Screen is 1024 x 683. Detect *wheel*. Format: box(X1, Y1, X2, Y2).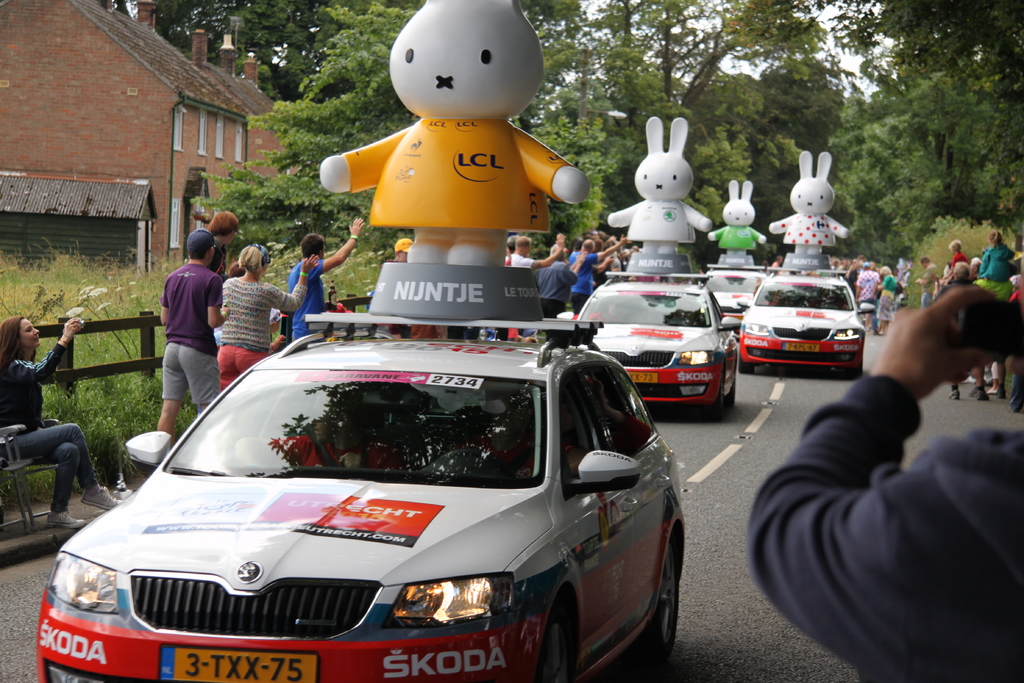
box(534, 599, 572, 682).
